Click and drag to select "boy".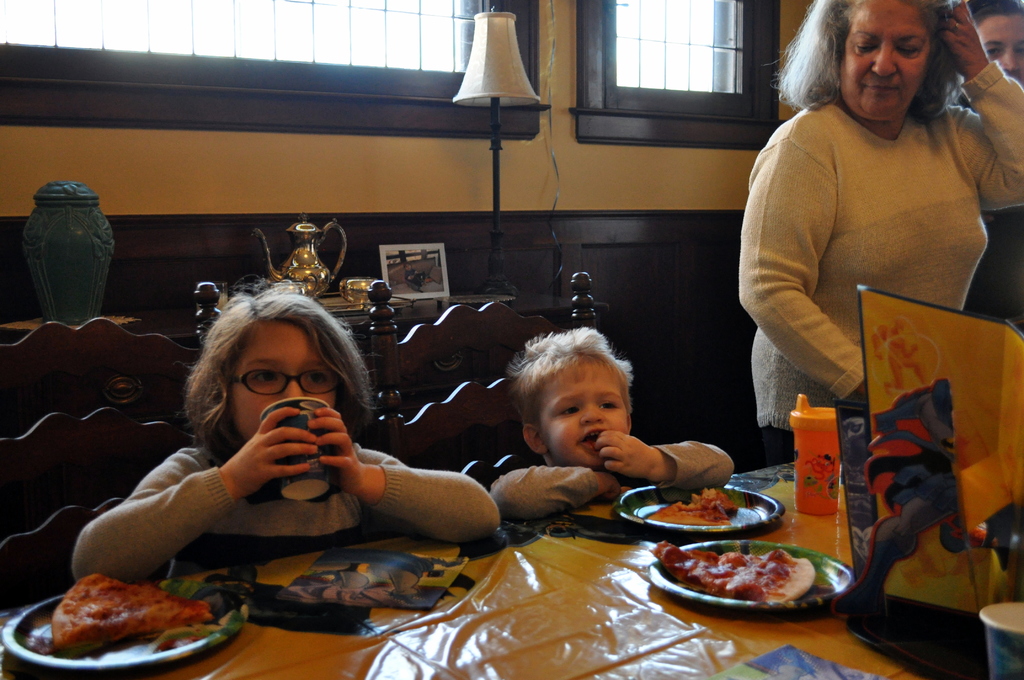
Selection: crop(450, 321, 734, 512).
